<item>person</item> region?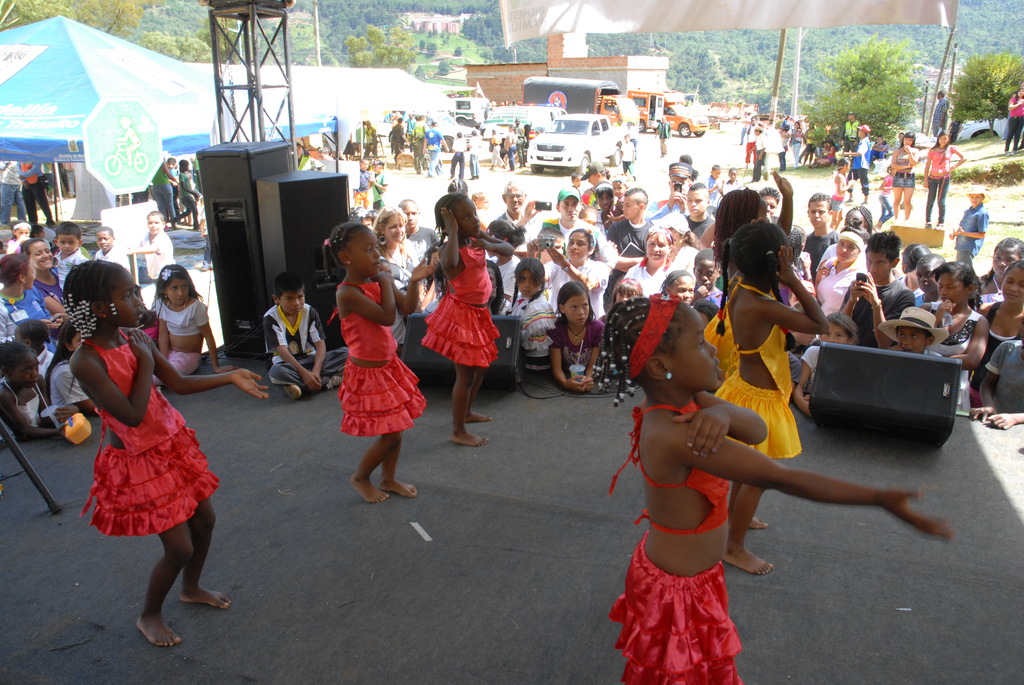
box(653, 111, 670, 159)
